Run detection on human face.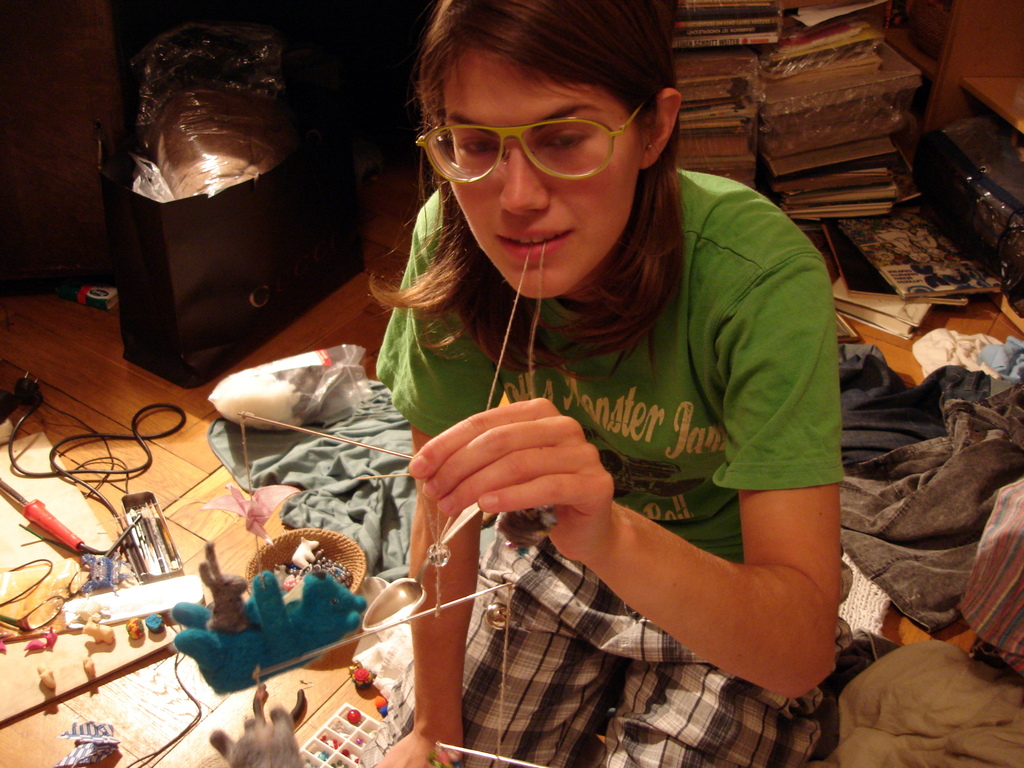
Result: <region>416, 44, 637, 292</region>.
